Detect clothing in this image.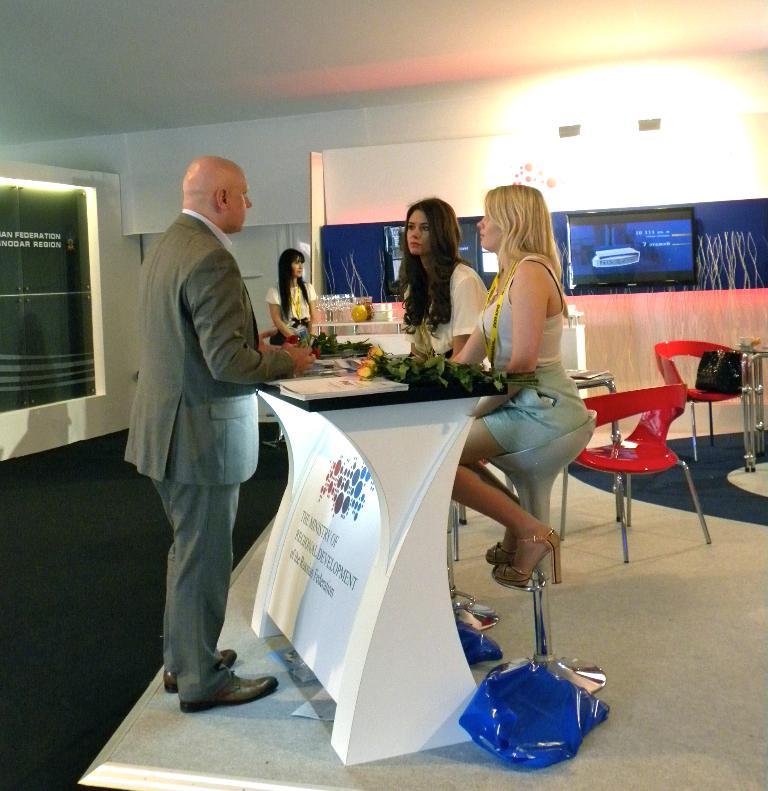
Detection: bbox=[406, 261, 483, 356].
